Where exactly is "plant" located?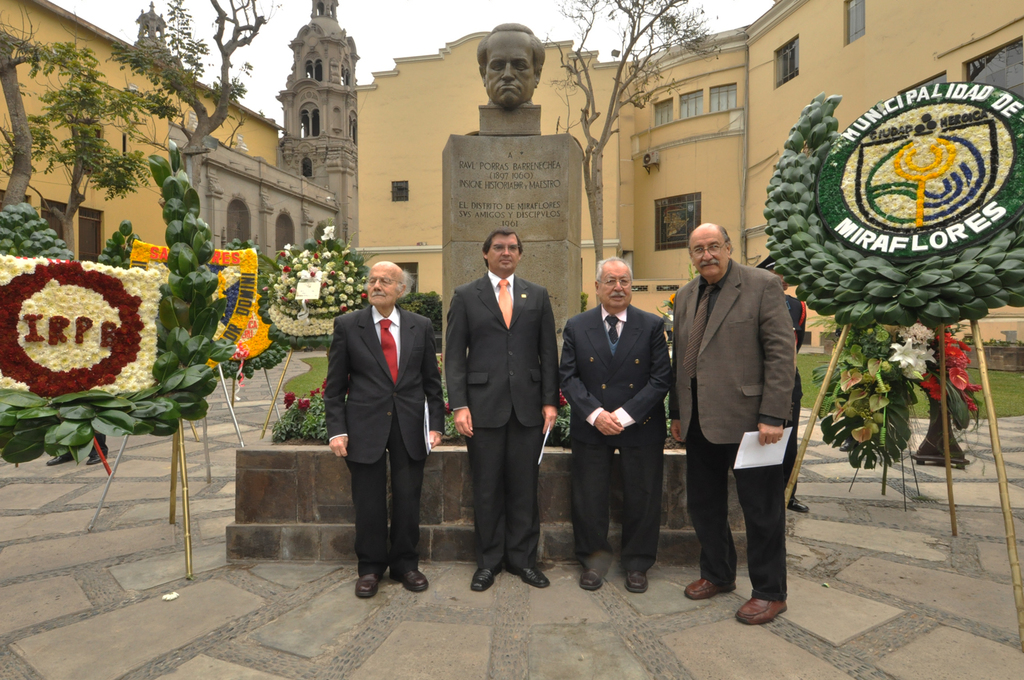
Its bounding box is [x1=430, y1=384, x2=463, y2=441].
